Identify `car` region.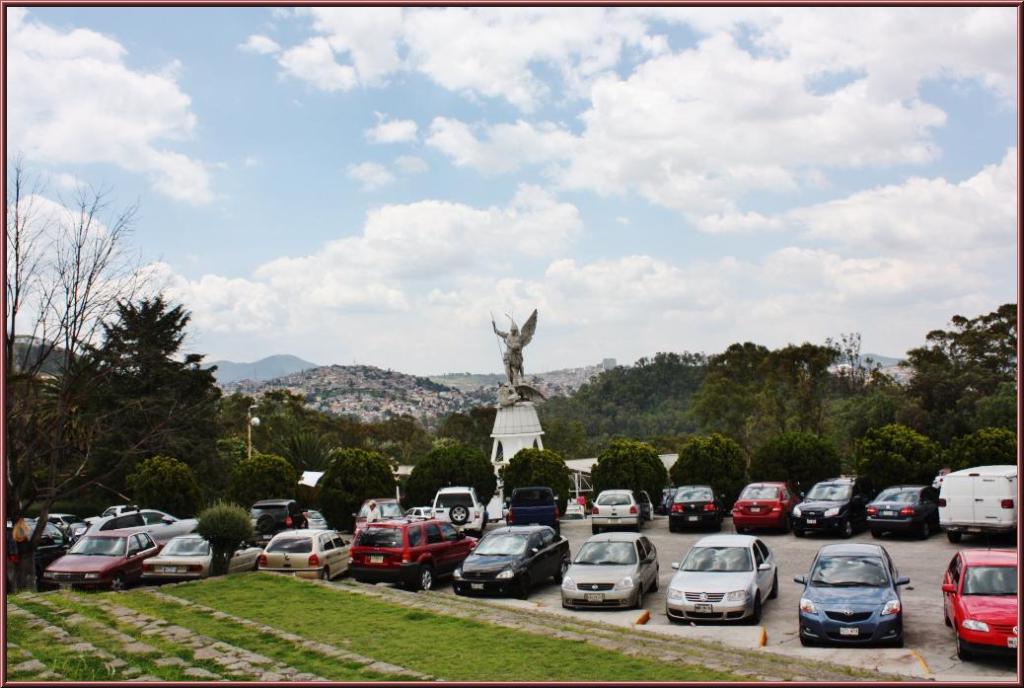
Region: (left=794, top=542, right=908, bottom=652).
